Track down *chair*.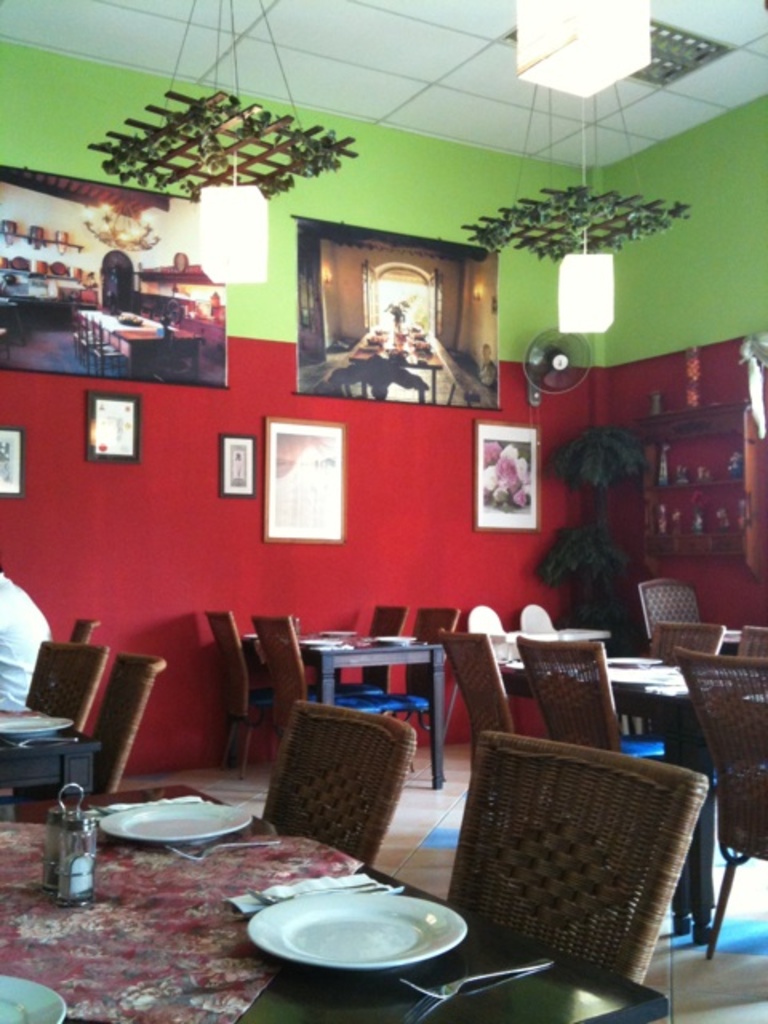
Tracked to x1=467 y1=611 x2=507 y2=634.
